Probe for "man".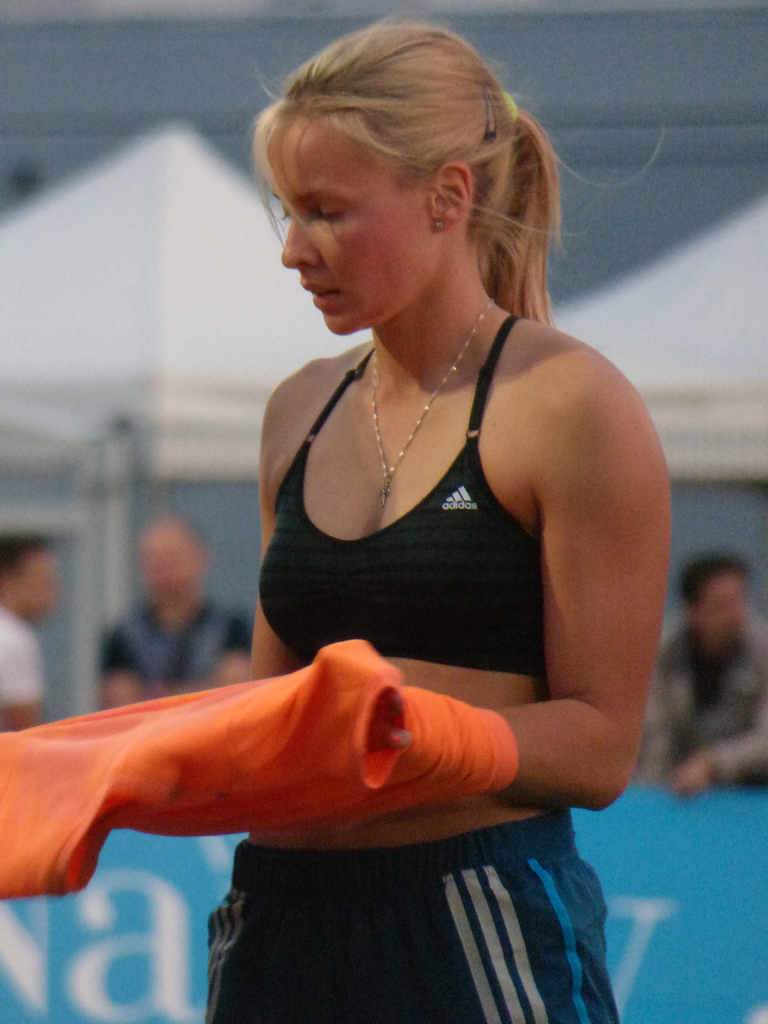
Probe result: (634, 553, 767, 793).
